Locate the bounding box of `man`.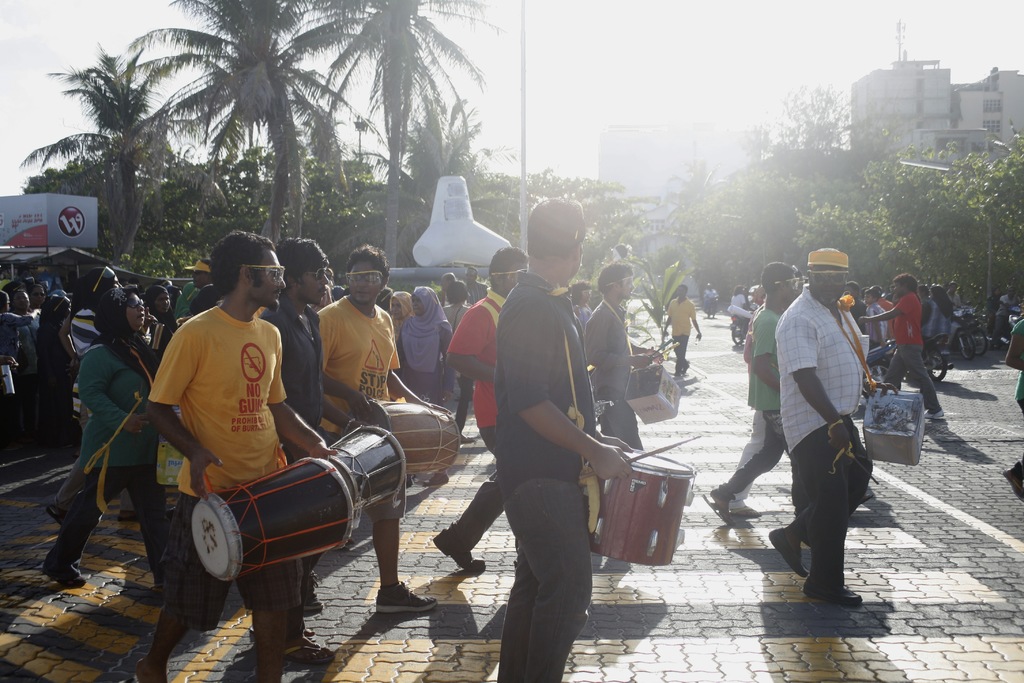
Bounding box: Rect(144, 231, 337, 682).
